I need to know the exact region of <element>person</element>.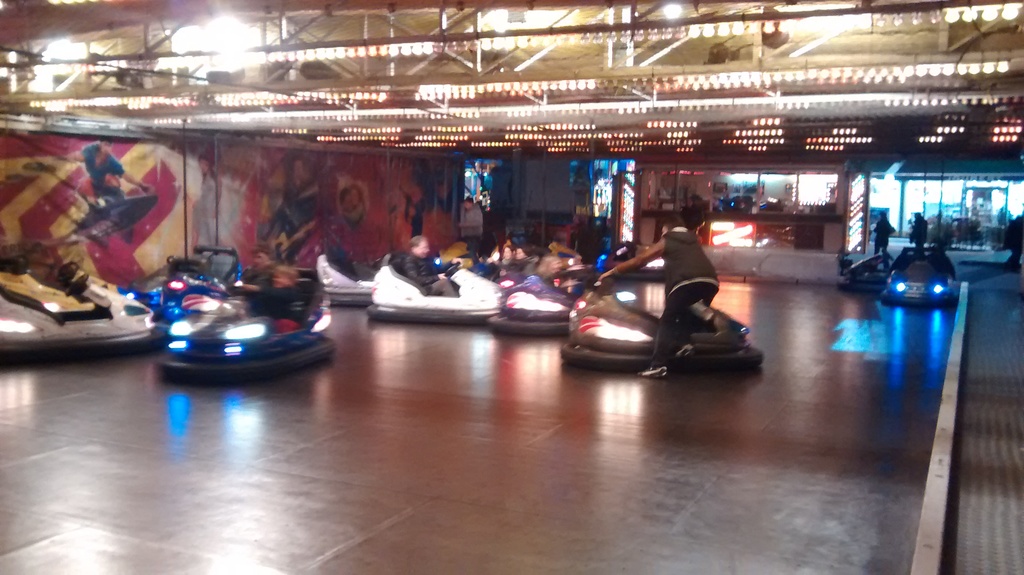
Region: box(902, 208, 935, 245).
